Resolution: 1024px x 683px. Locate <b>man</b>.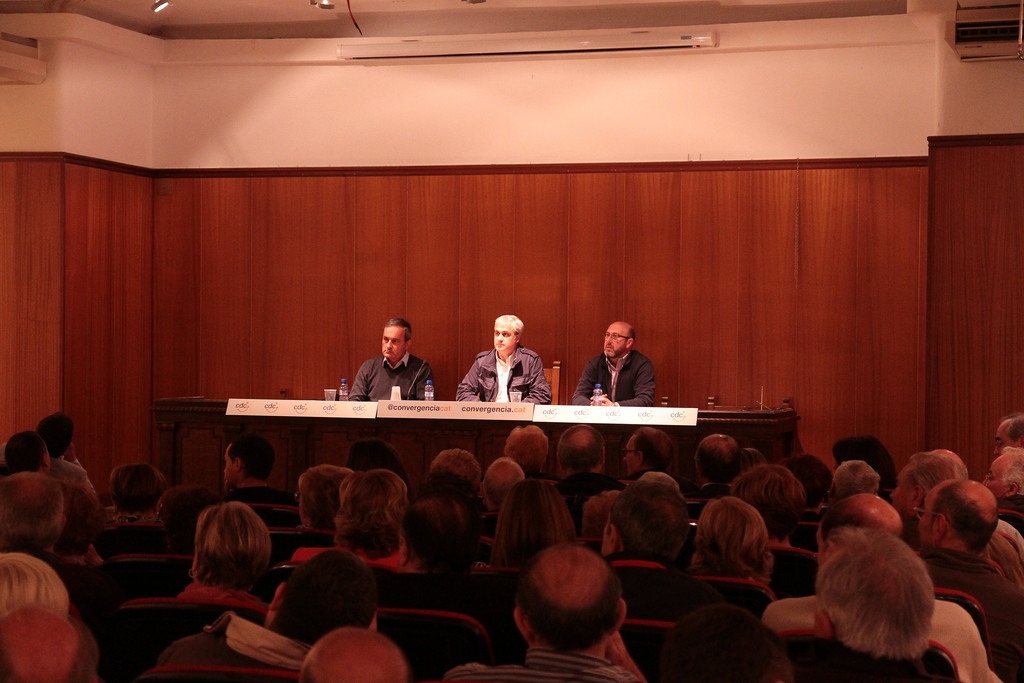
[792,522,966,682].
